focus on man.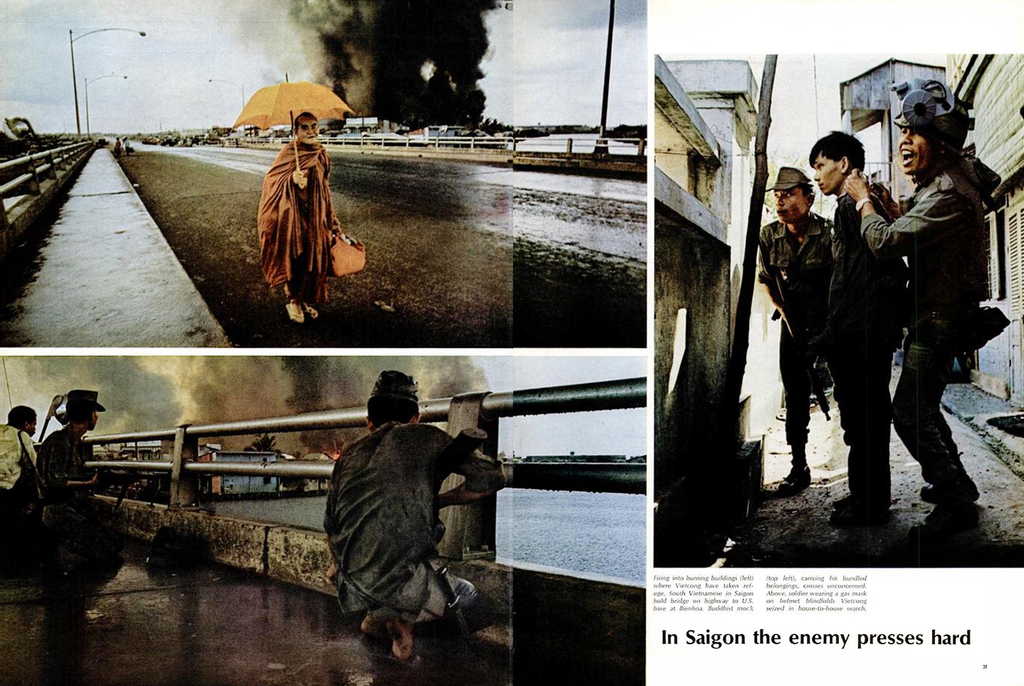
Focused at 803/127/919/510.
